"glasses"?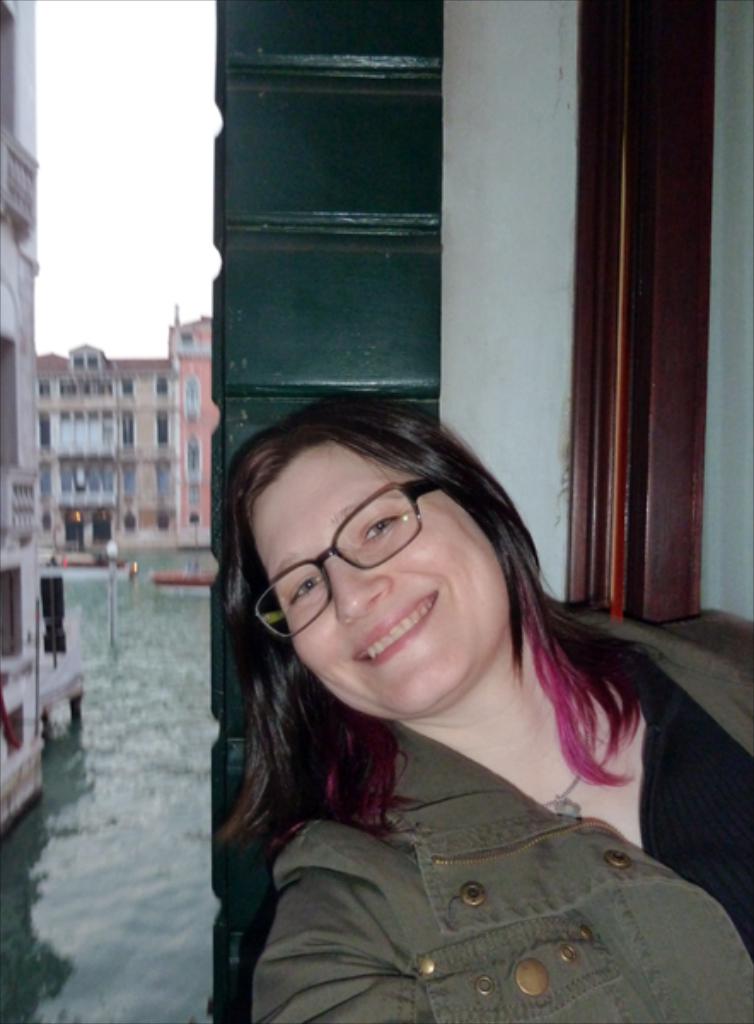
x1=254 y1=481 x2=444 y2=638
